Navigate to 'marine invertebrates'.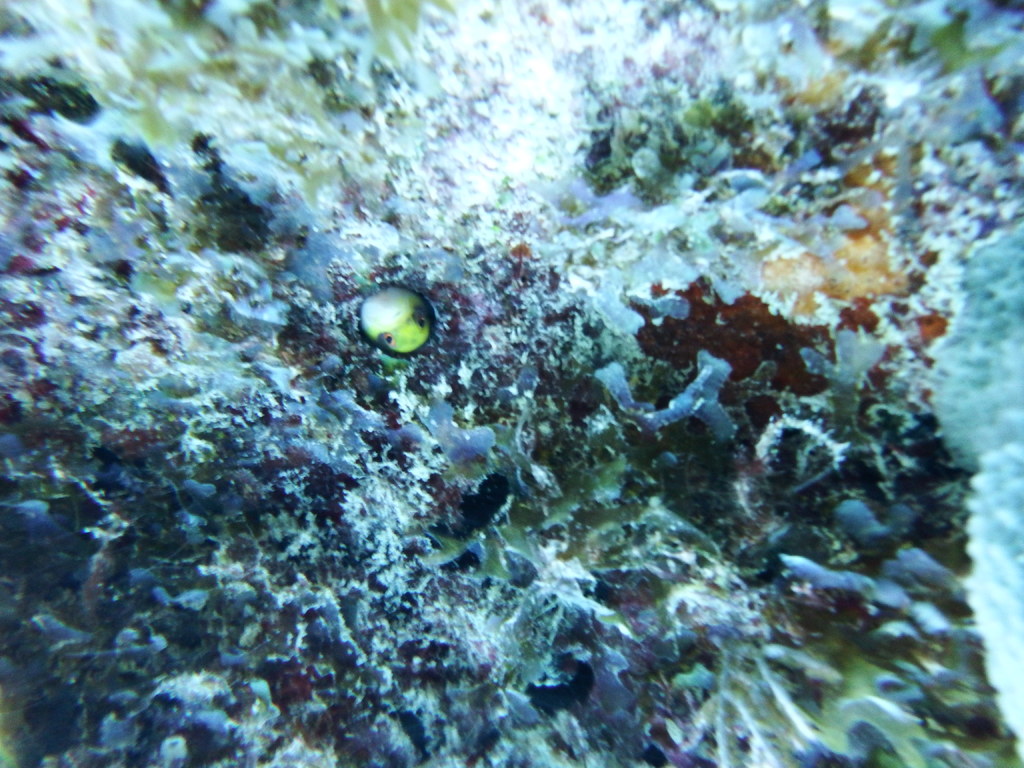
Navigation target: (736,417,879,505).
